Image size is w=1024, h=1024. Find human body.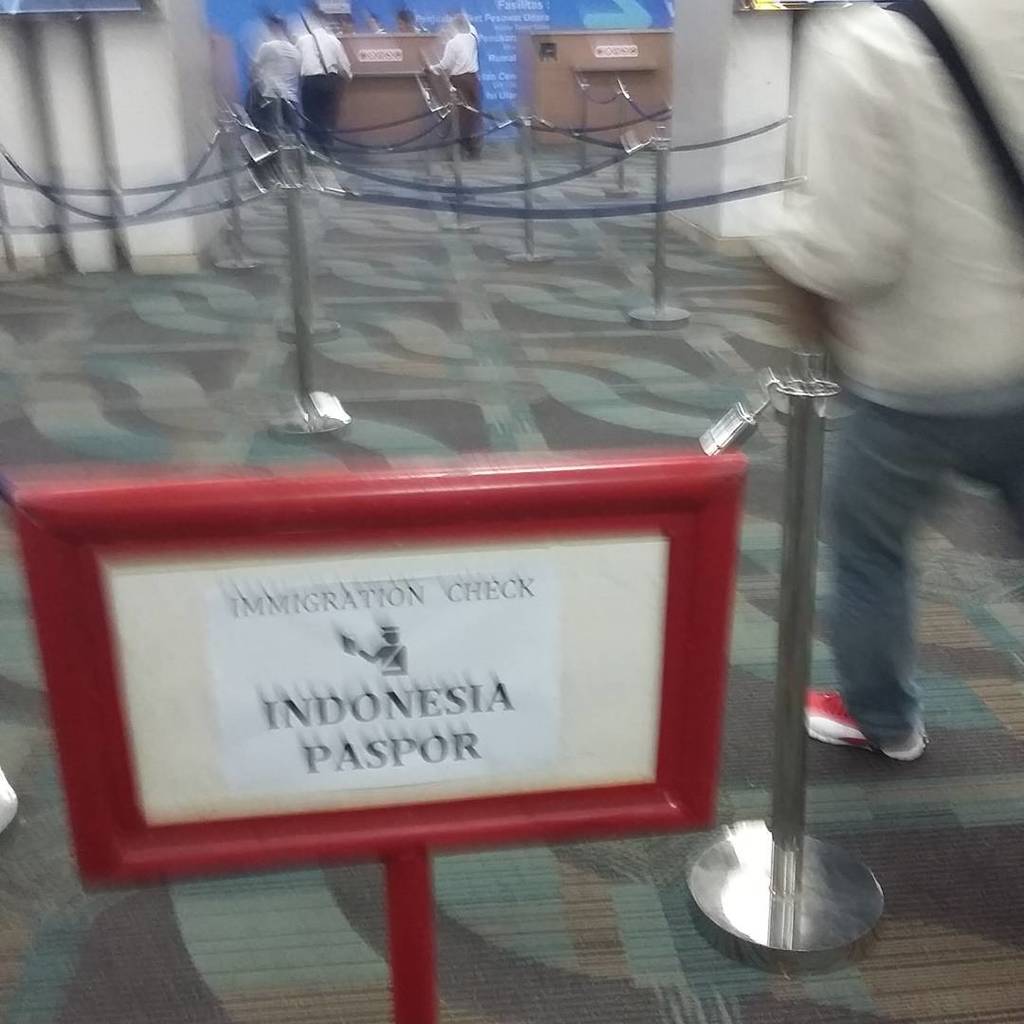
[left=241, top=32, right=305, bottom=185].
